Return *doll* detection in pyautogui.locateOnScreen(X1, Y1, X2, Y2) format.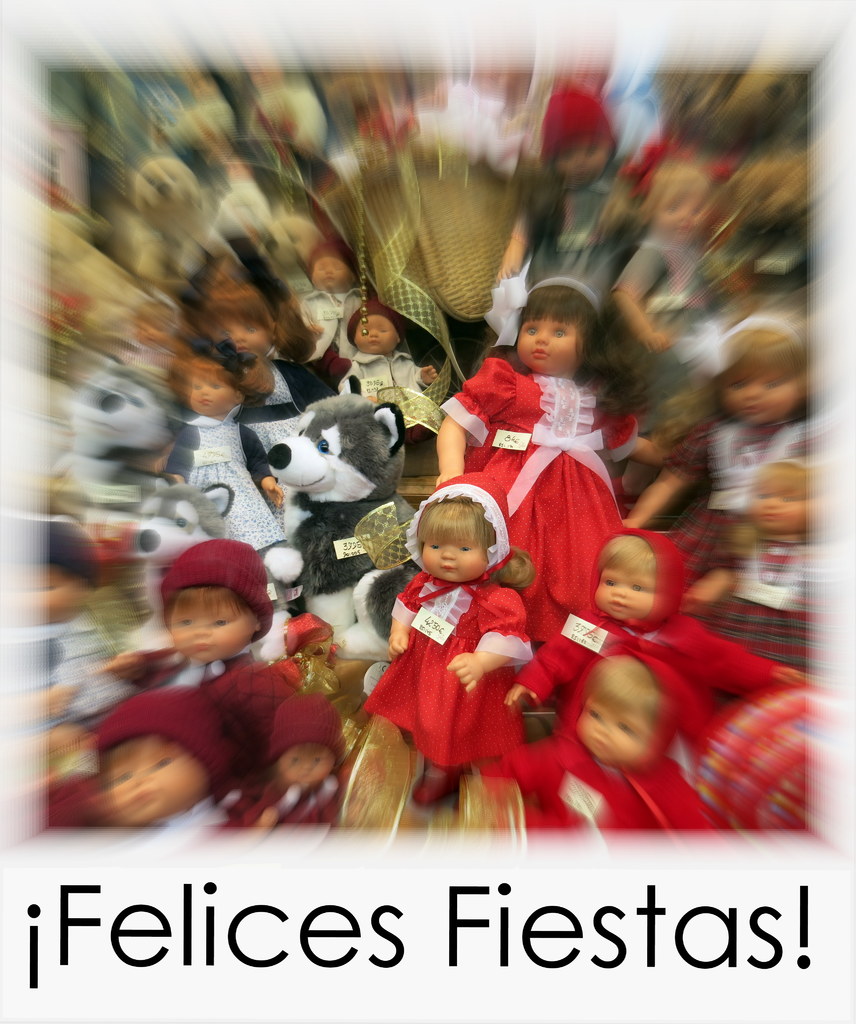
pyautogui.locateOnScreen(134, 162, 216, 273).
